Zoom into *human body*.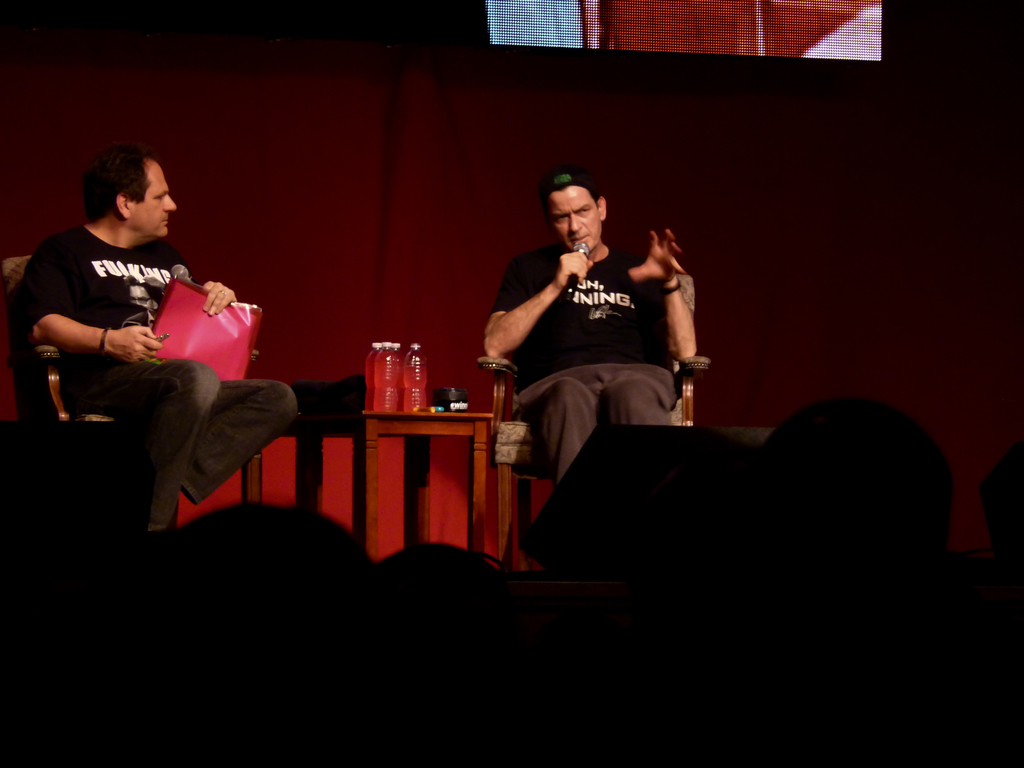
Zoom target: BBox(483, 223, 698, 492).
